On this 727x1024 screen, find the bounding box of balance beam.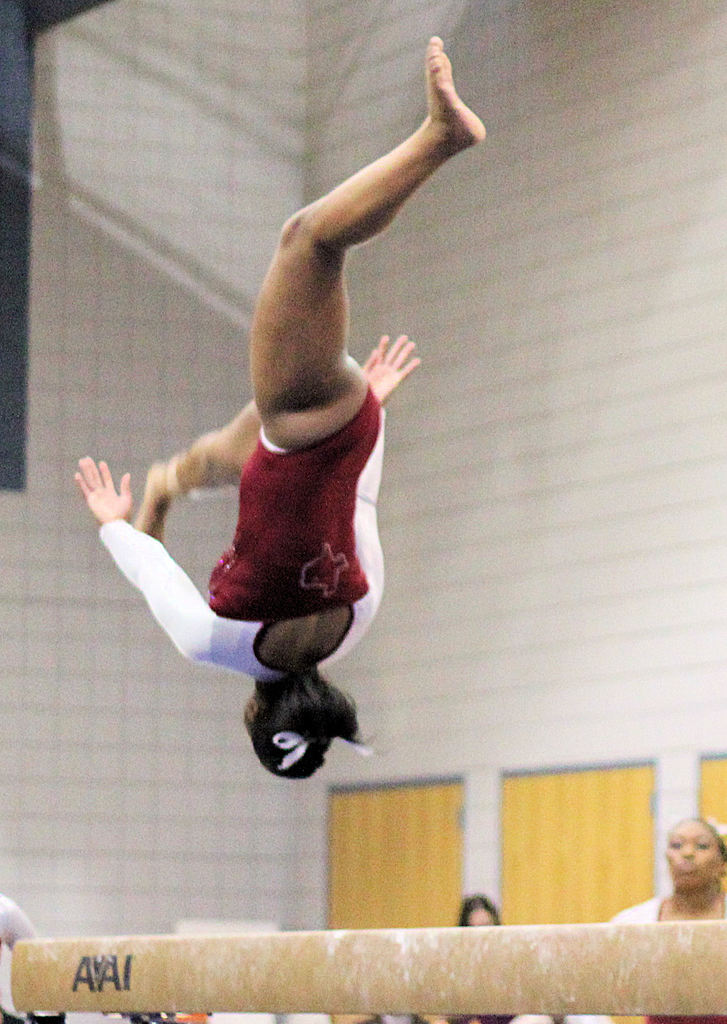
Bounding box: 9 918 726 1016.
